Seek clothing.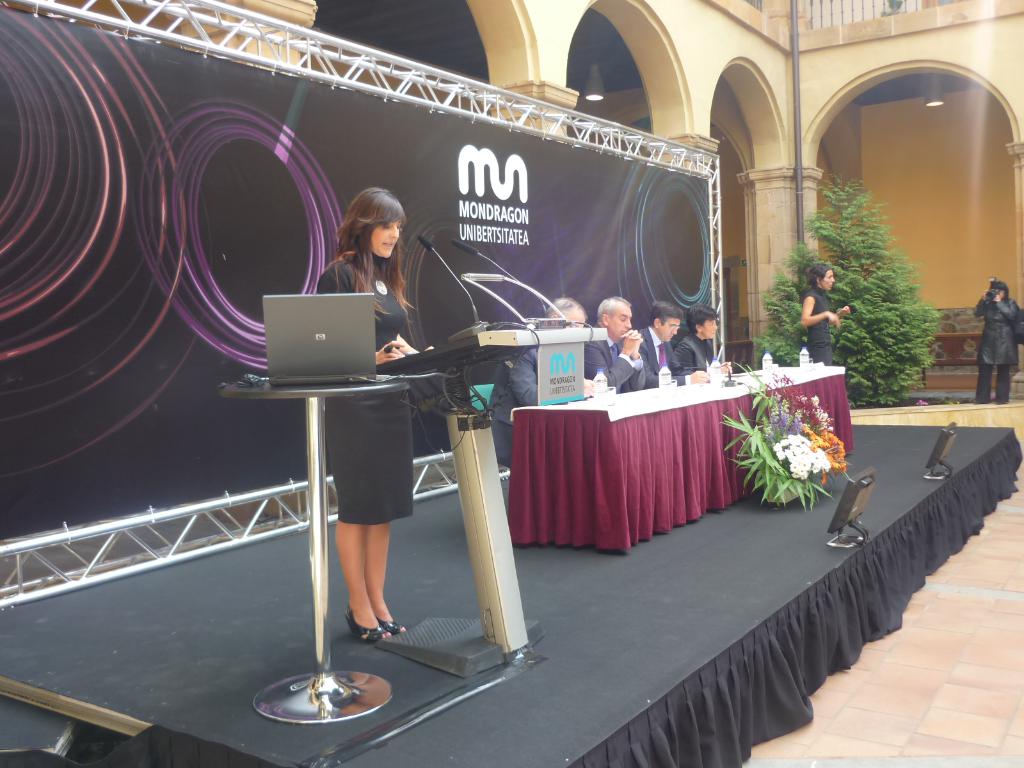
select_region(310, 246, 413, 531).
